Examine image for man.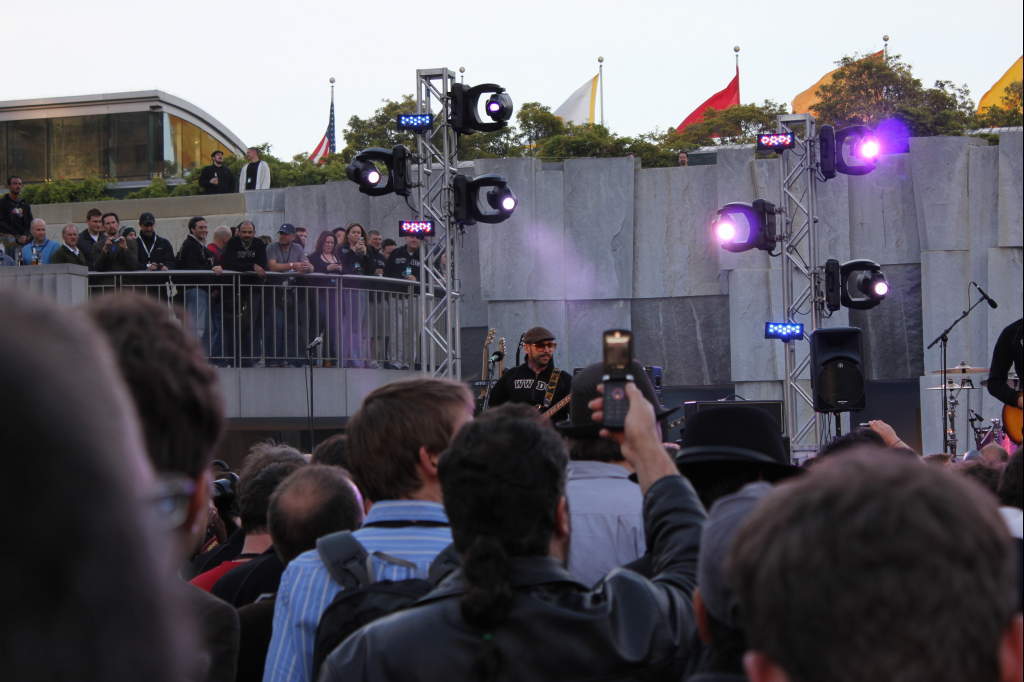
Examination result: 75:205:106:264.
